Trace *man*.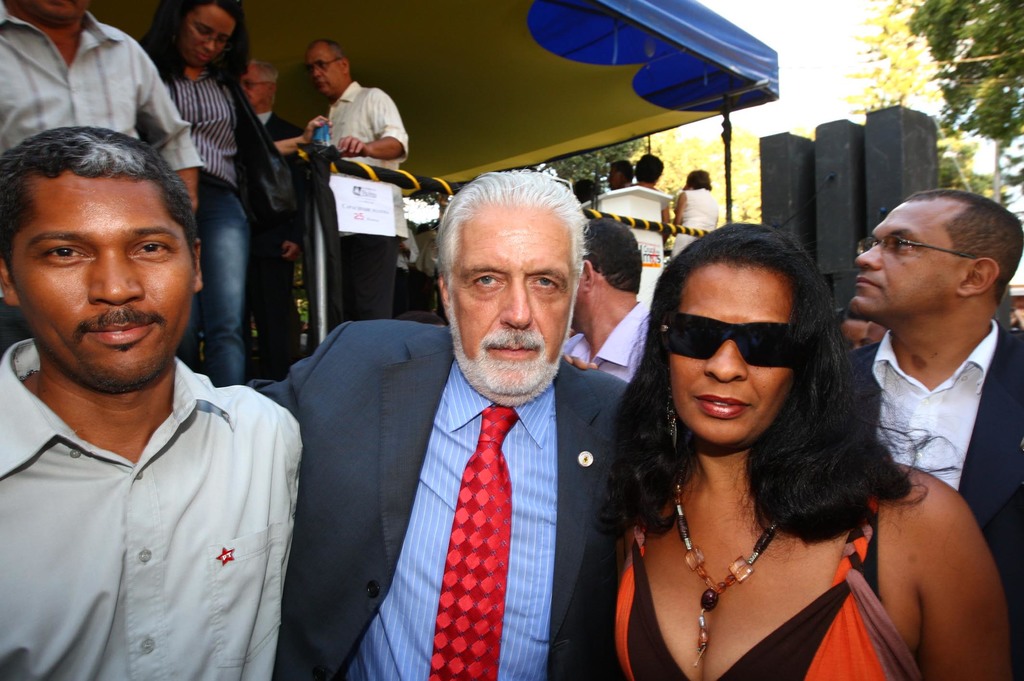
Traced to l=0, t=0, r=202, b=221.
